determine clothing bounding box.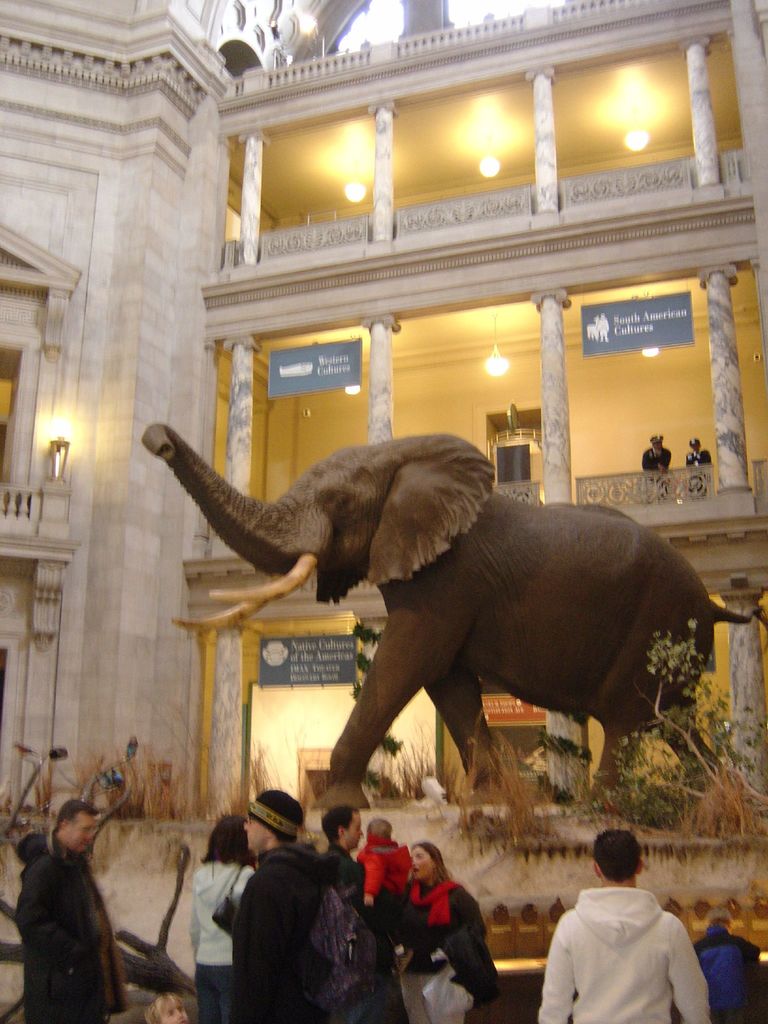
Determined: box(222, 841, 342, 1023).
